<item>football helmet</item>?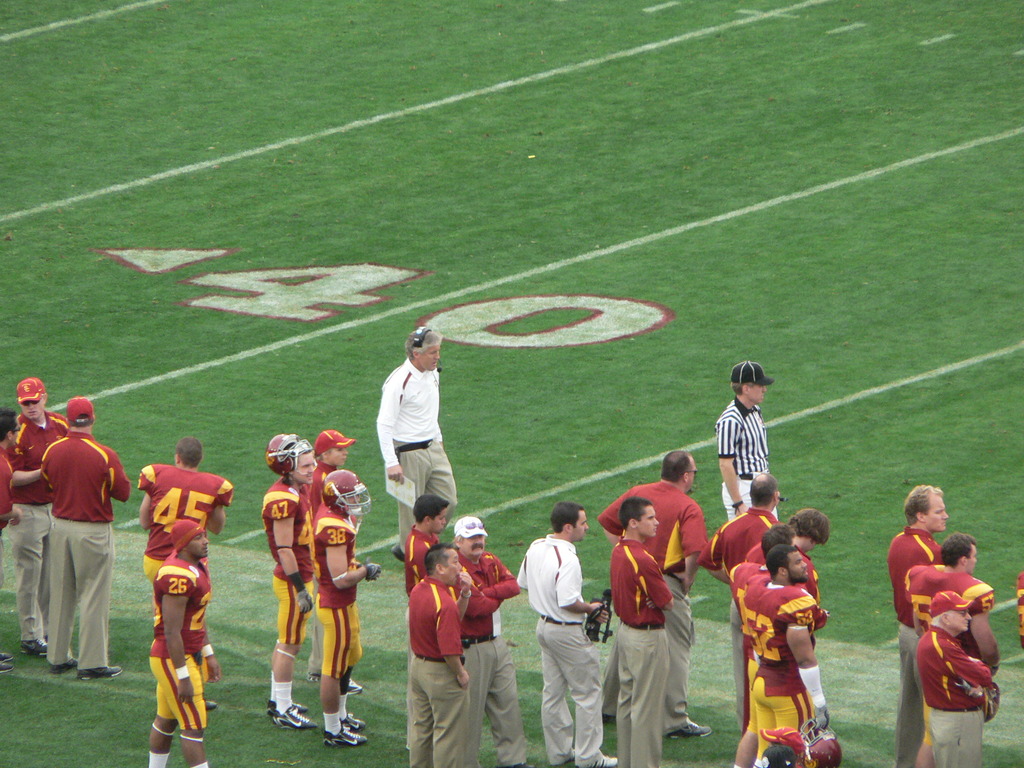
bbox(794, 717, 846, 767)
